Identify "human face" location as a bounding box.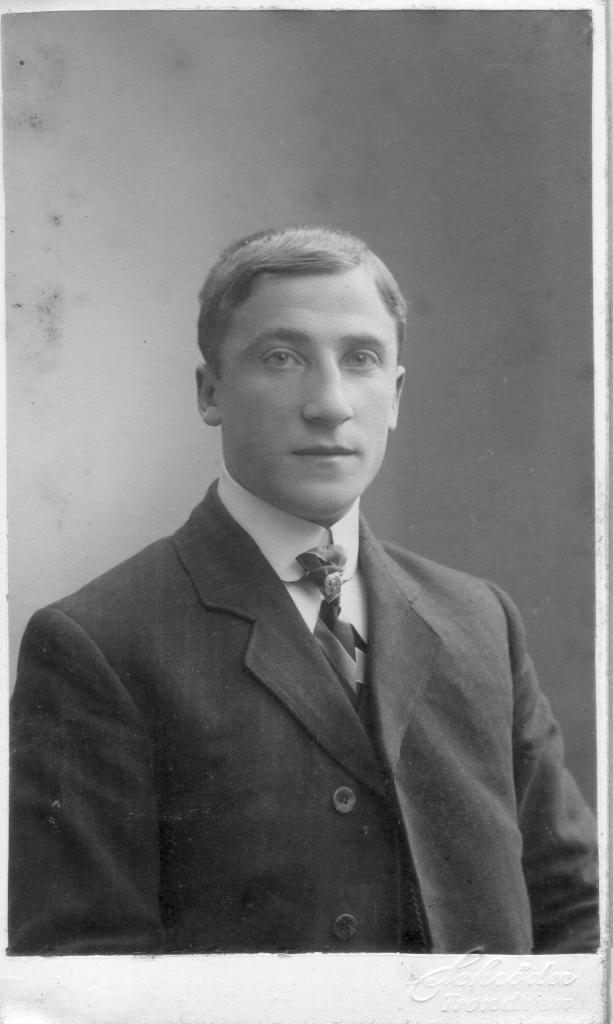
<region>222, 273, 391, 512</region>.
